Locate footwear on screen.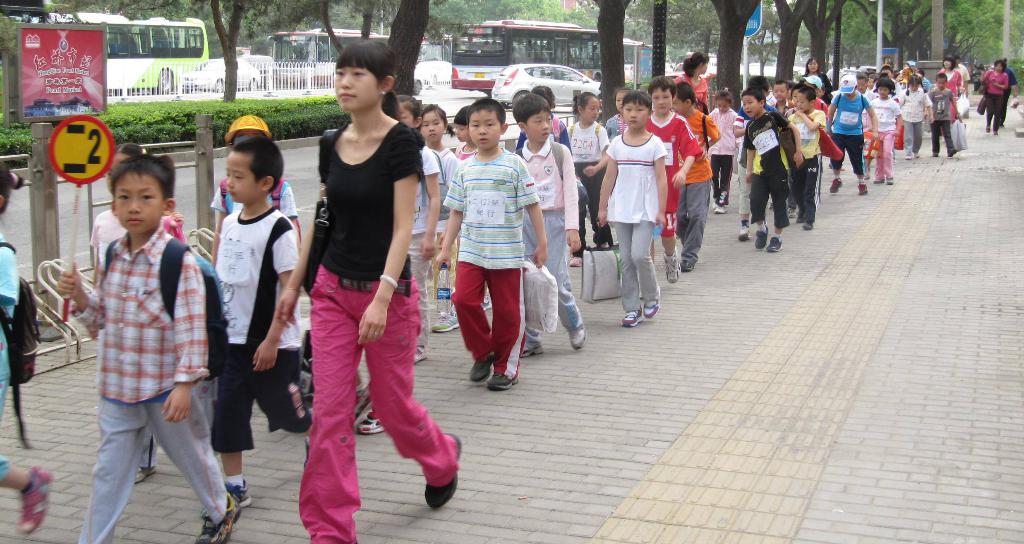
On screen at 566, 255, 585, 268.
